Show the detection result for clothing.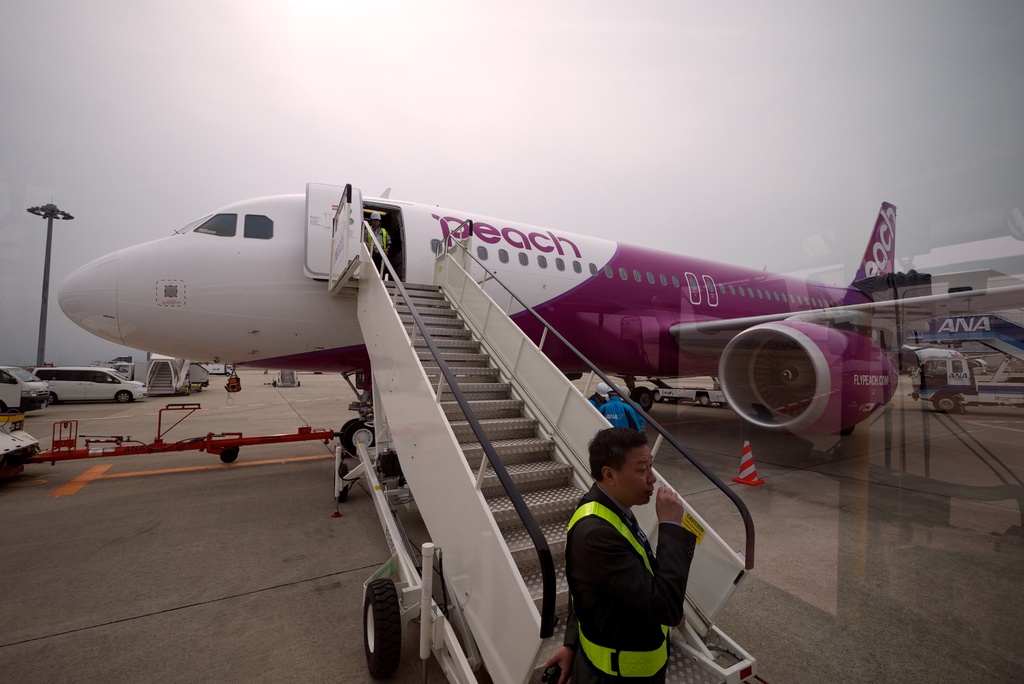
<region>589, 393, 602, 410</region>.
